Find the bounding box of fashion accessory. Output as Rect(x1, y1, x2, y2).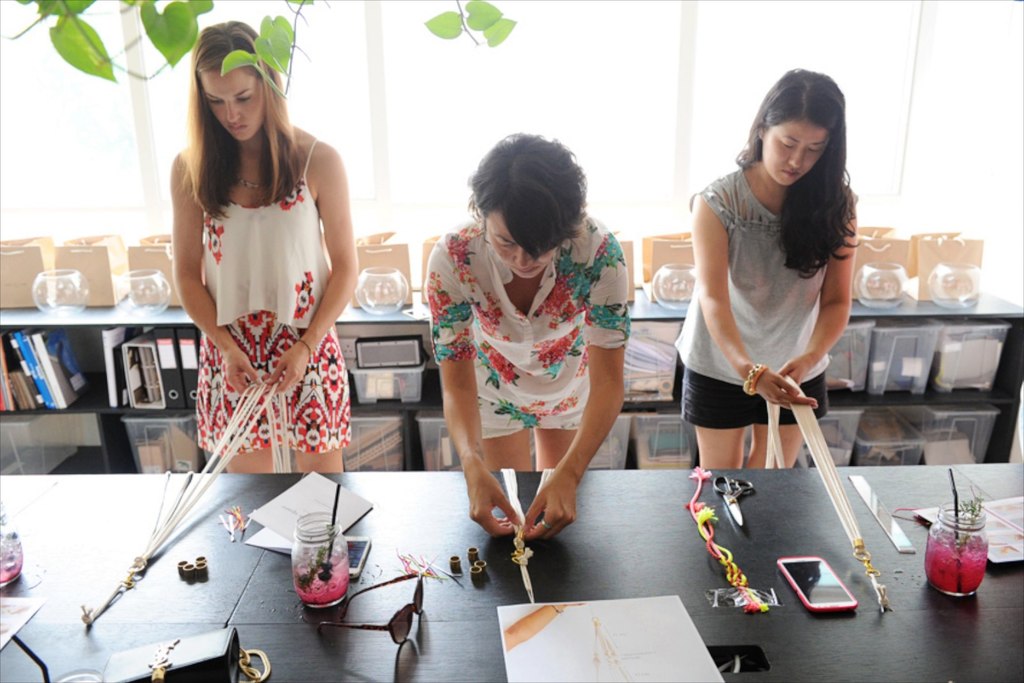
Rect(235, 170, 264, 190).
